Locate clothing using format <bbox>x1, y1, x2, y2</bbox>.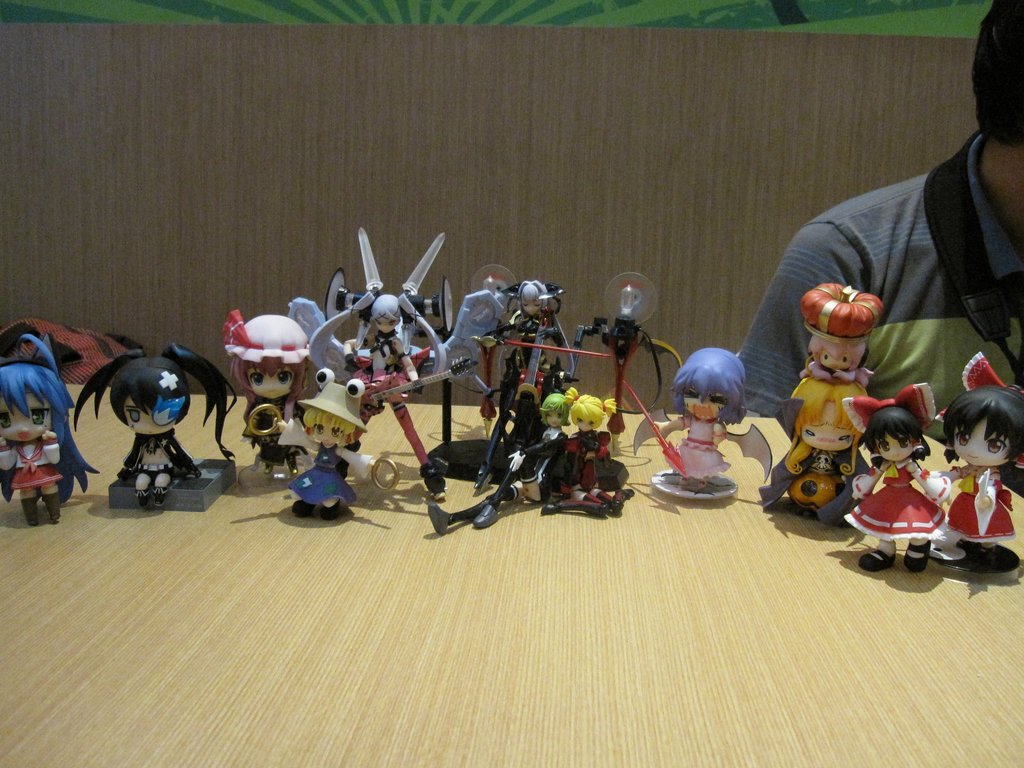
<bbox>941, 465, 1009, 546</bbox>.
